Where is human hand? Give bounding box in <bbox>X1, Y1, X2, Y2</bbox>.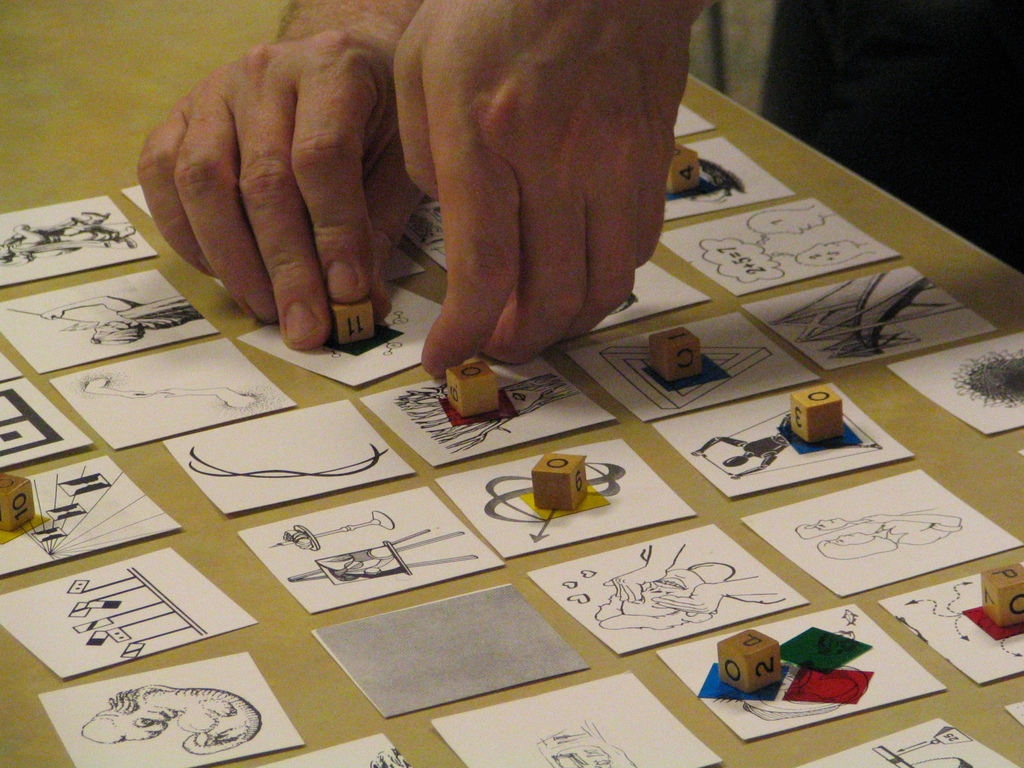
<bbox>392, 0, 720, 383</bbox>.
